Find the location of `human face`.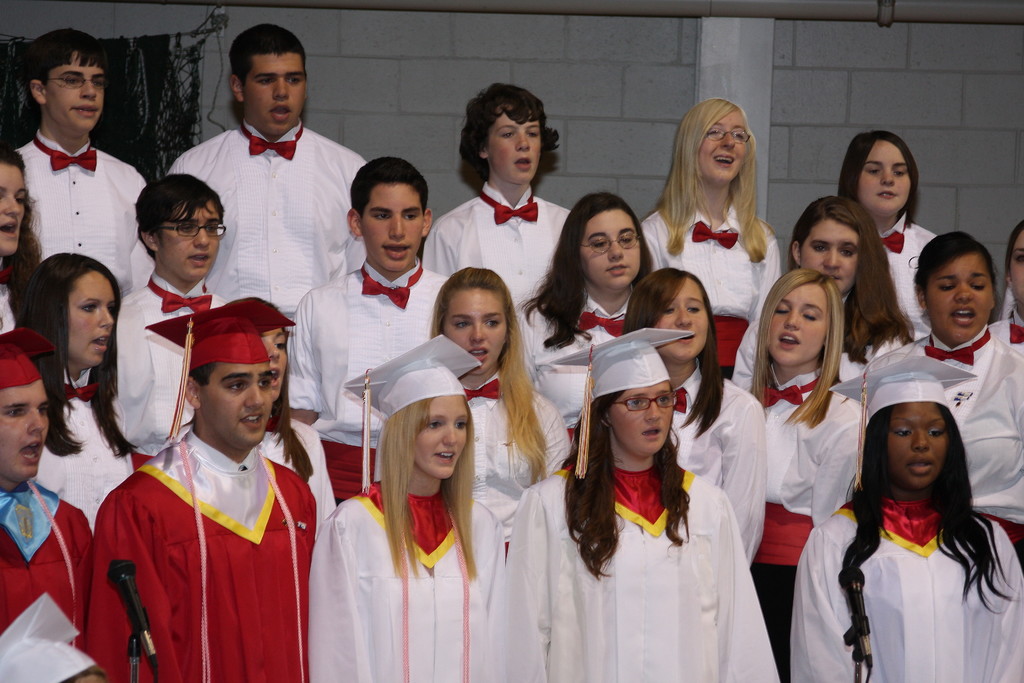
Location: region(437, 284, 515, 370).
